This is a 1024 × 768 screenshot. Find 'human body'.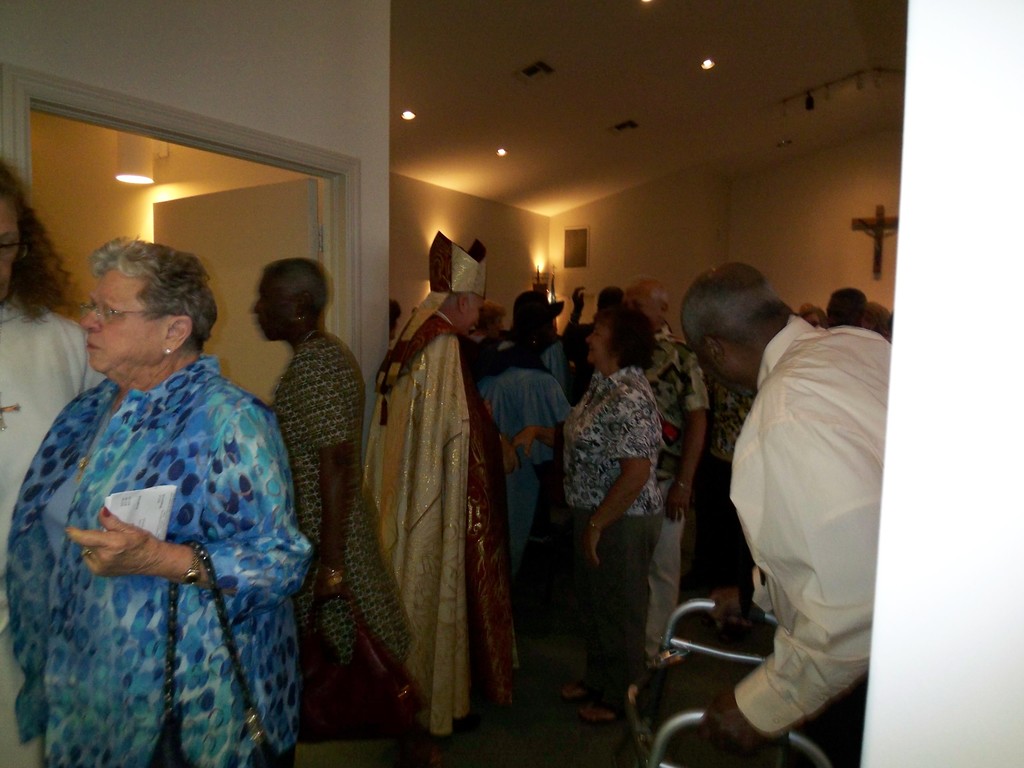
Bounding box: 250 245 419 762.
